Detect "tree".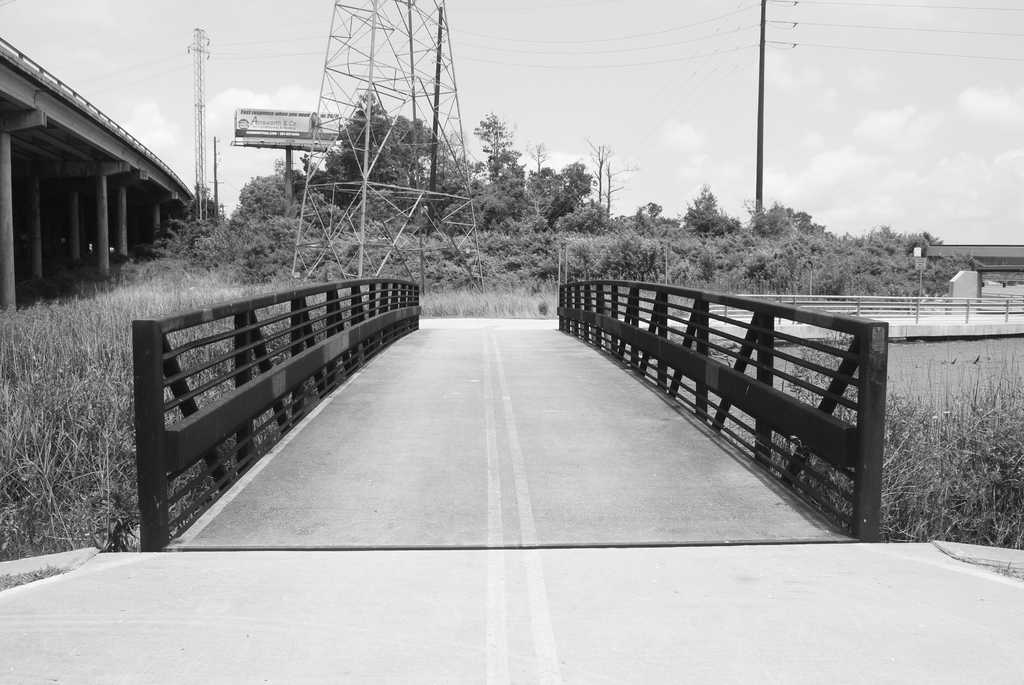
Detected at box(513, 168, 568, 239).
